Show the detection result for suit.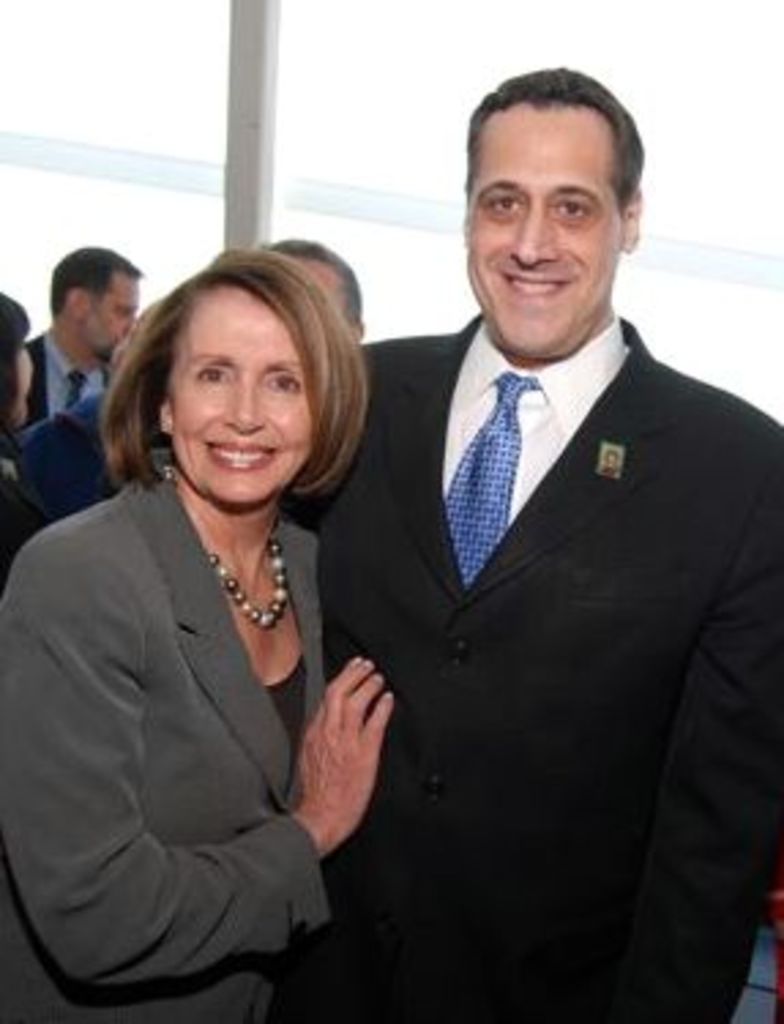
(x1=0, y1=322, x2=107, y2=421).
